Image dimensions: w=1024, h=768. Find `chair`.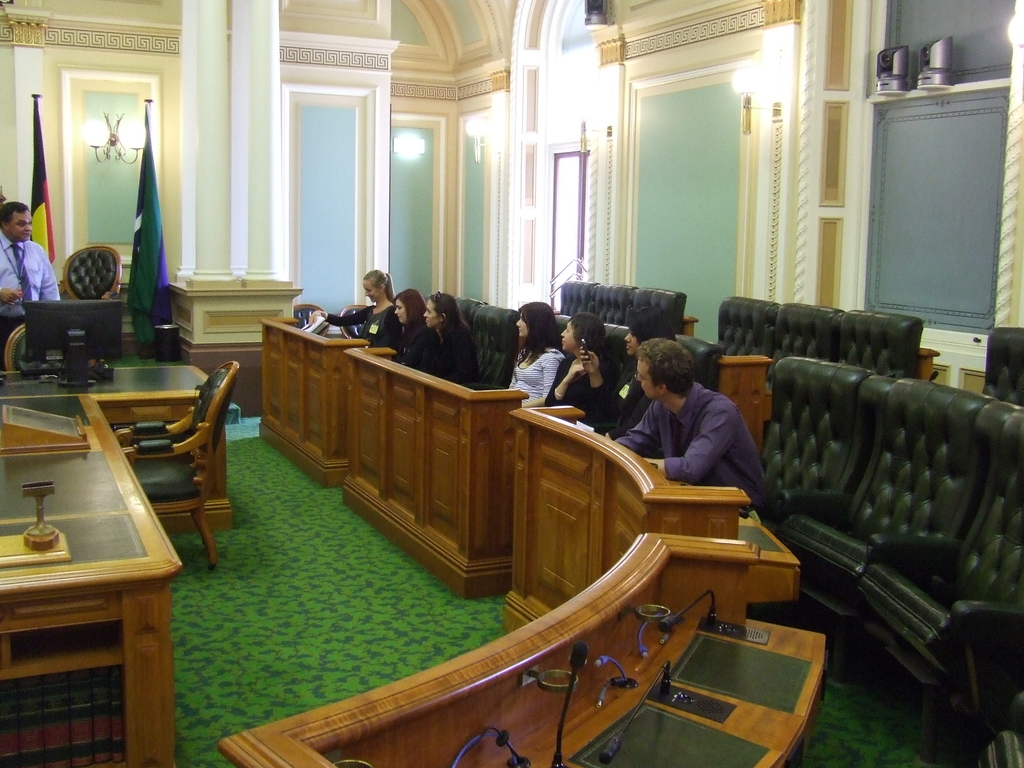
bbox=[340, 303, 366, 341].
